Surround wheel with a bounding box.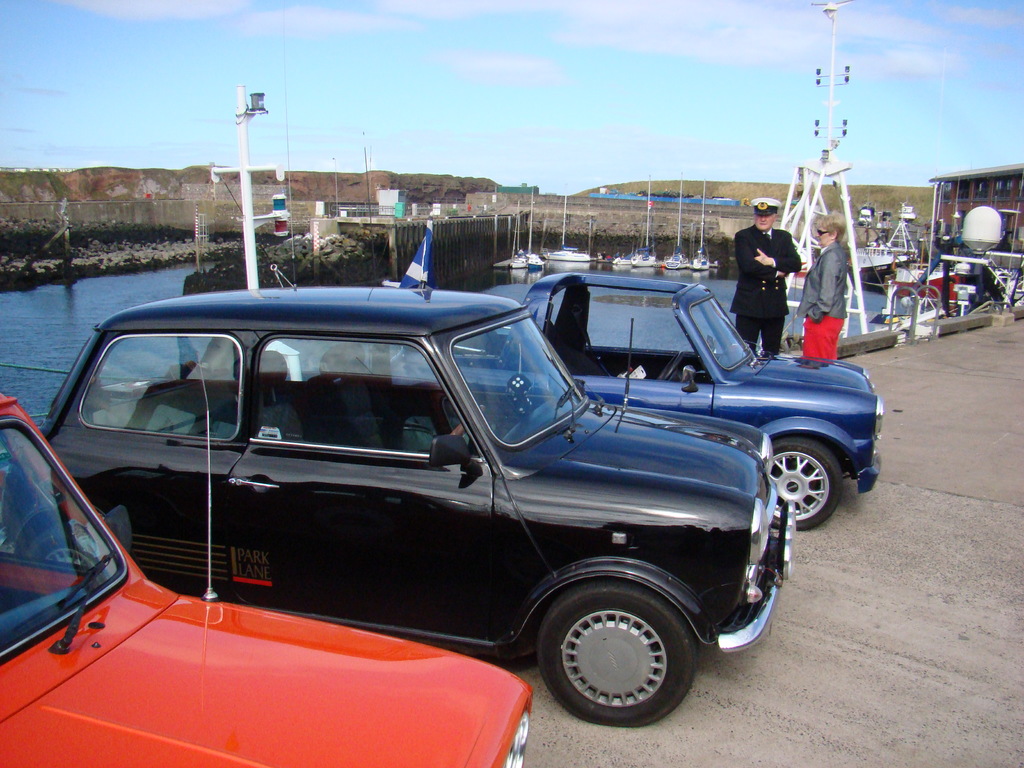
bbox=(24, 527, 109, 585).
